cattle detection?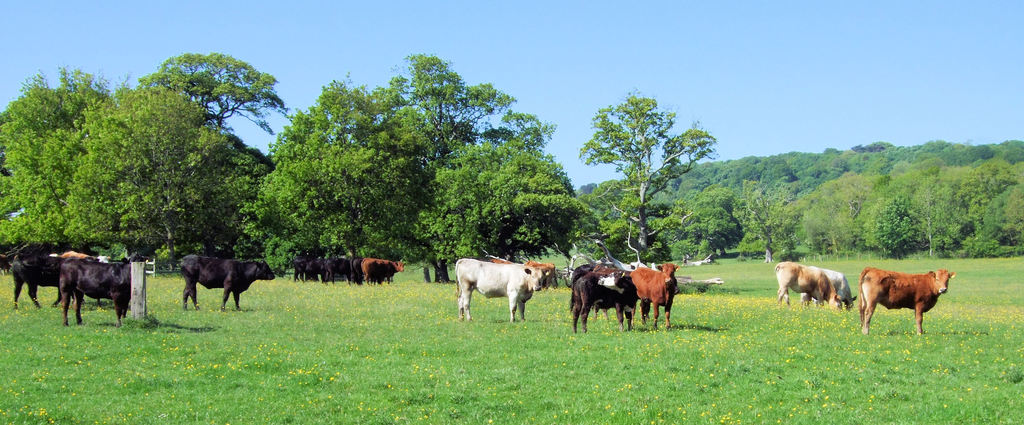
x1=860 y1=264 x2=962 y2=335
